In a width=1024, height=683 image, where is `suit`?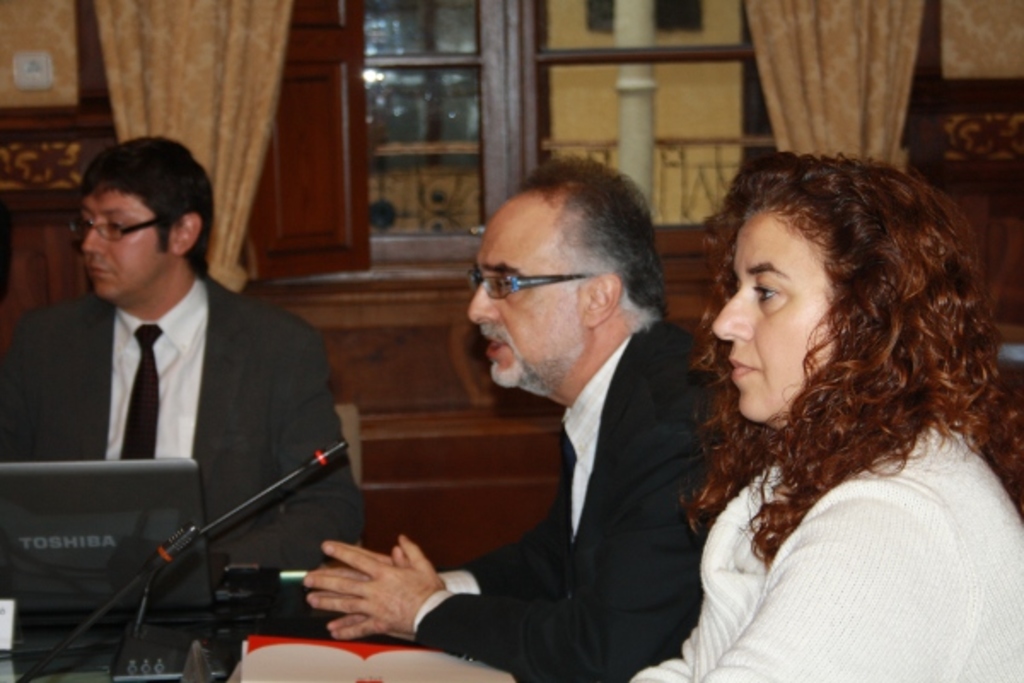
box=[411, 314, 756, 681].
